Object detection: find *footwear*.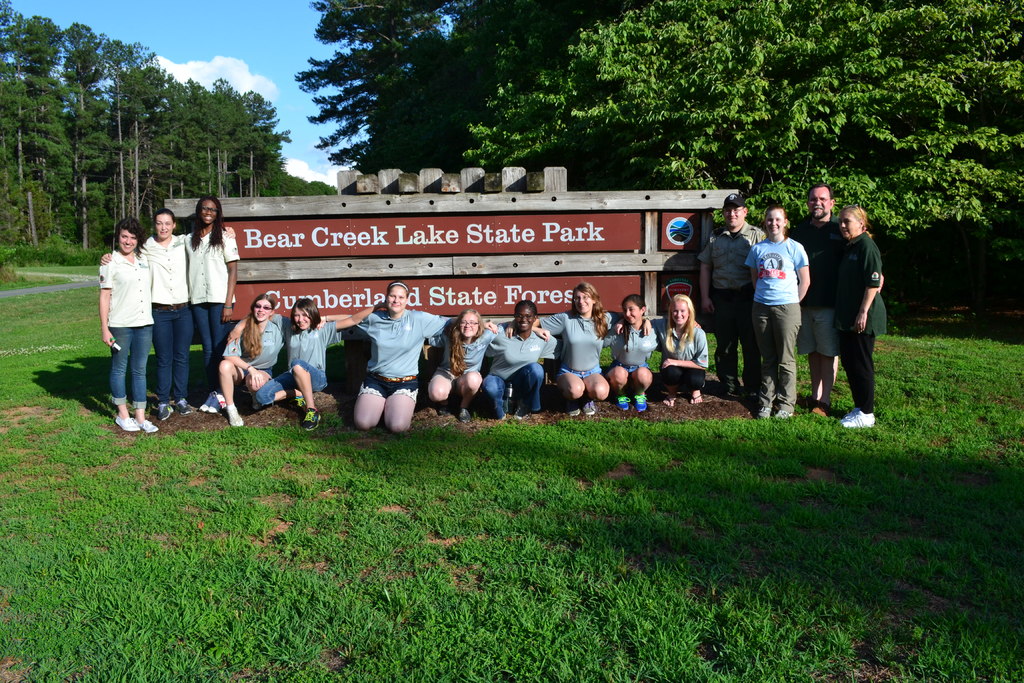
(203, 393, 223, 418).
